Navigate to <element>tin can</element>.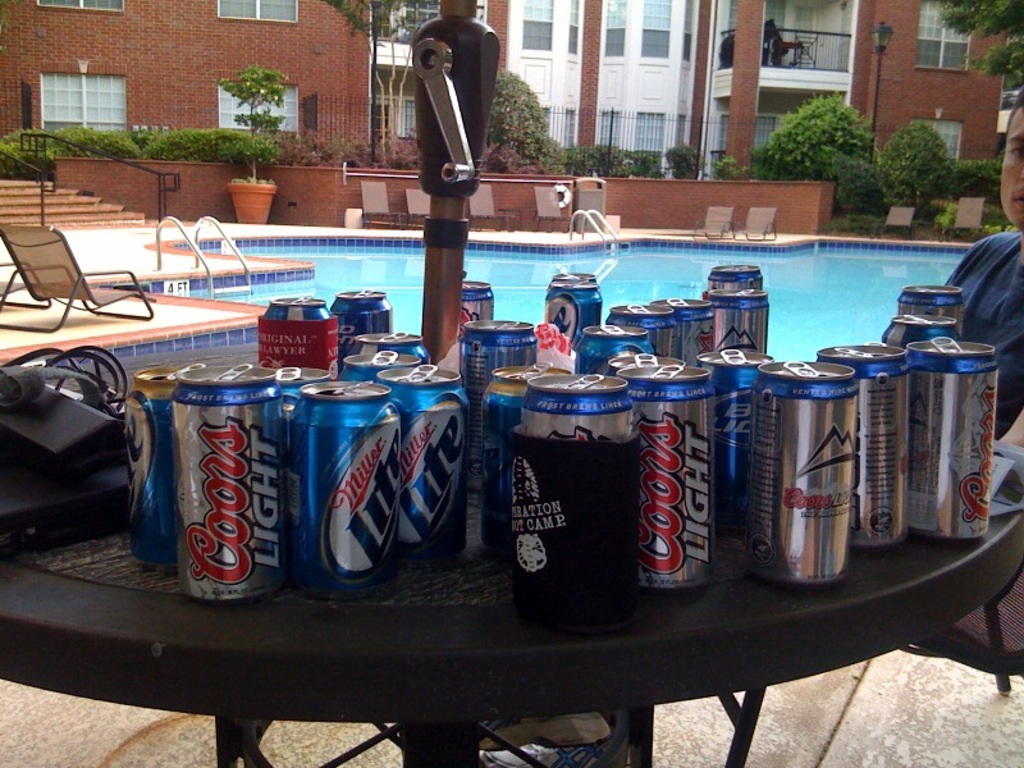
Navigation target: region(173, 357, 283, 609).
